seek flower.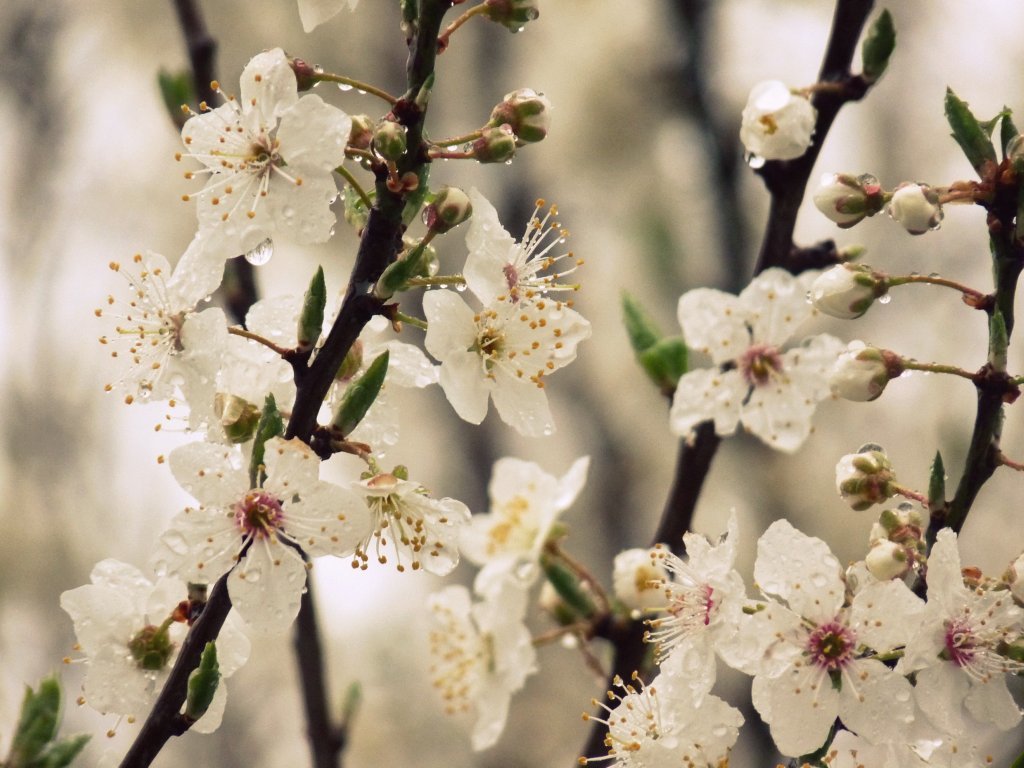
{"left": 664, "top": 267, "right": 856, "bottom": 452}.
